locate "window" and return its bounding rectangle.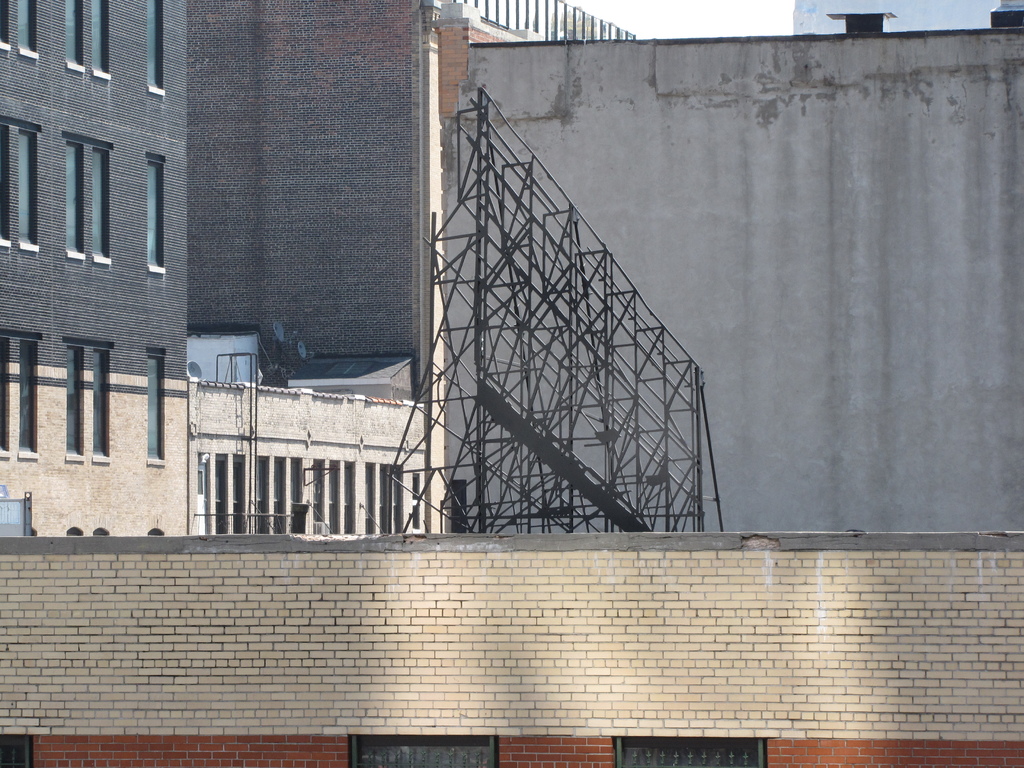
rect(66, 0, 80, 71).
